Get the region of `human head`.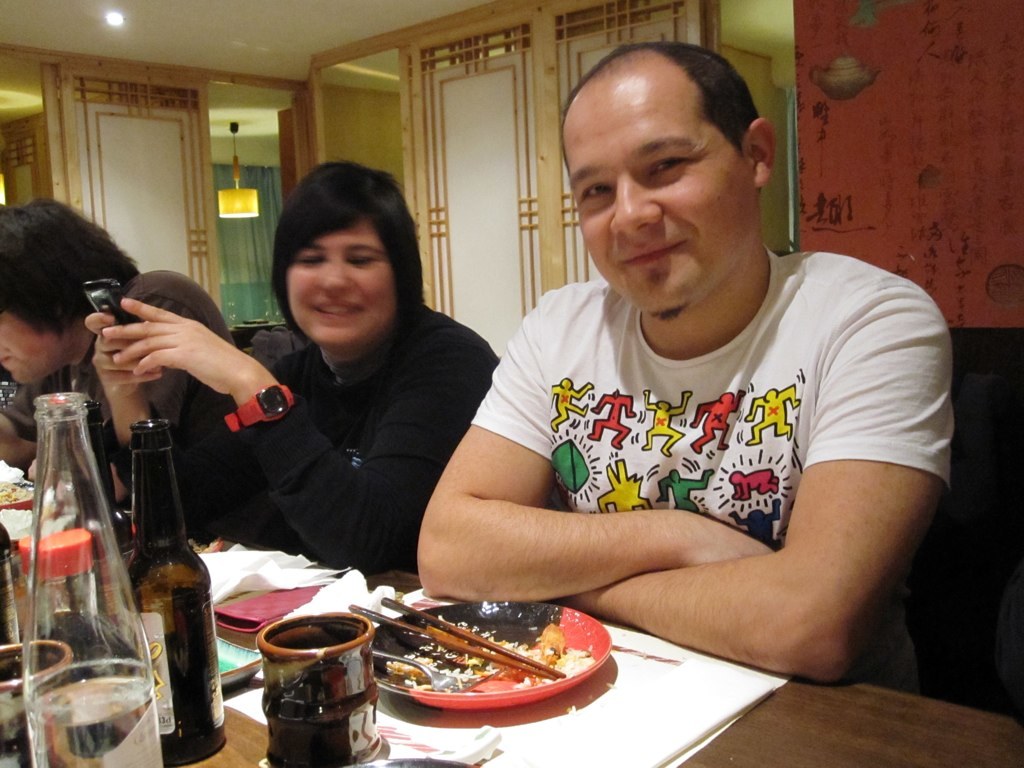
<box>552,37,777,293</box>.
